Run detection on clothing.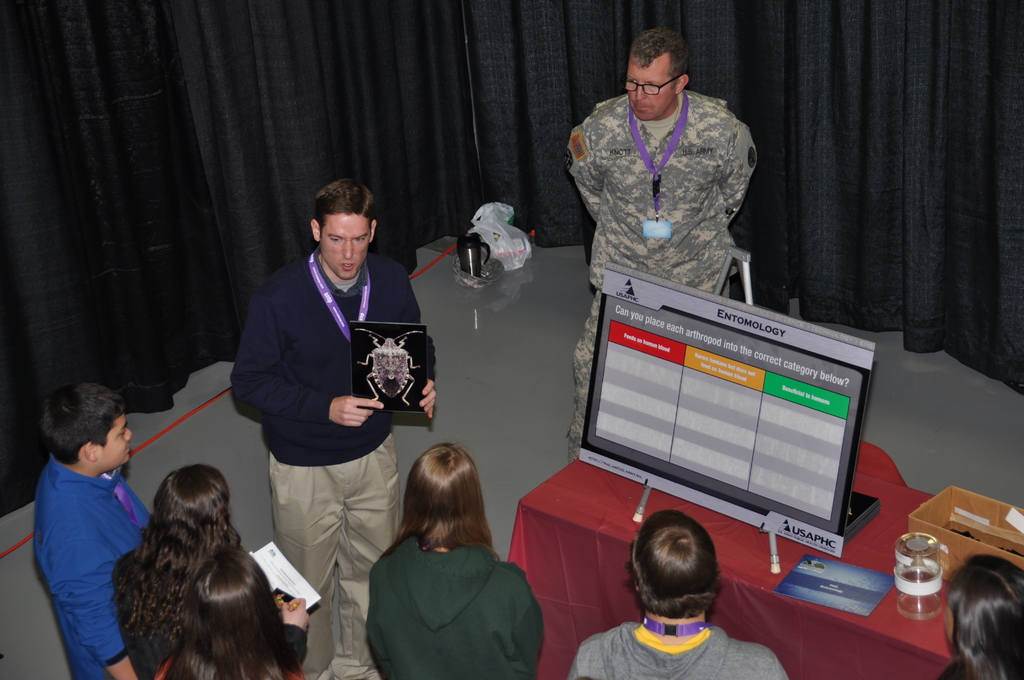
Result: bbox=[364, 531, 550, 679].
